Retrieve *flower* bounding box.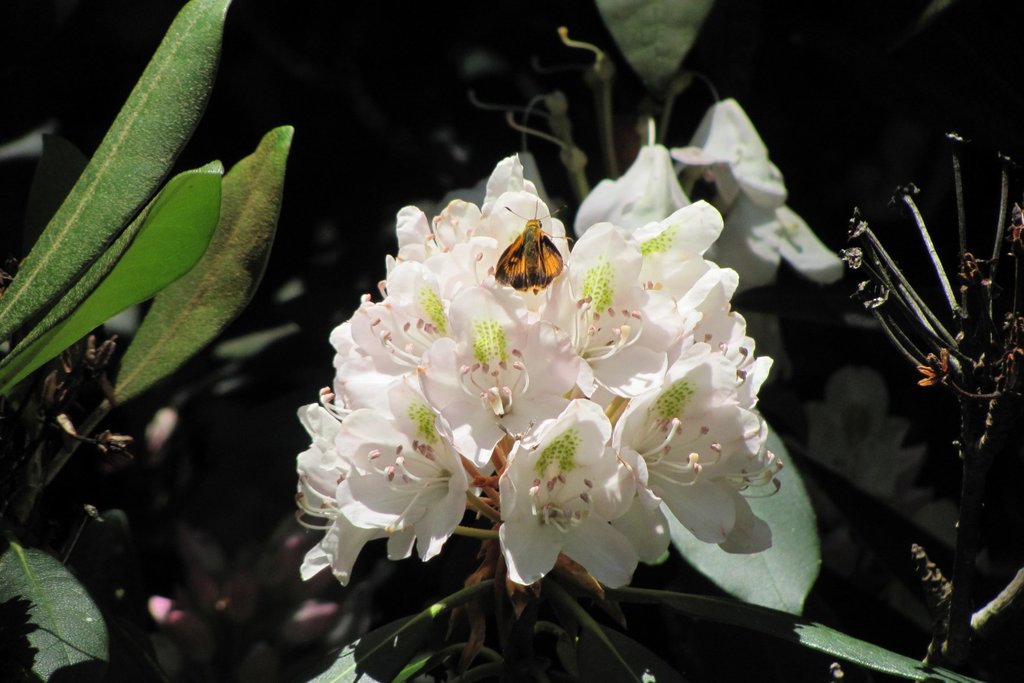
Bounding box: region(514, 395, 642, 593).
